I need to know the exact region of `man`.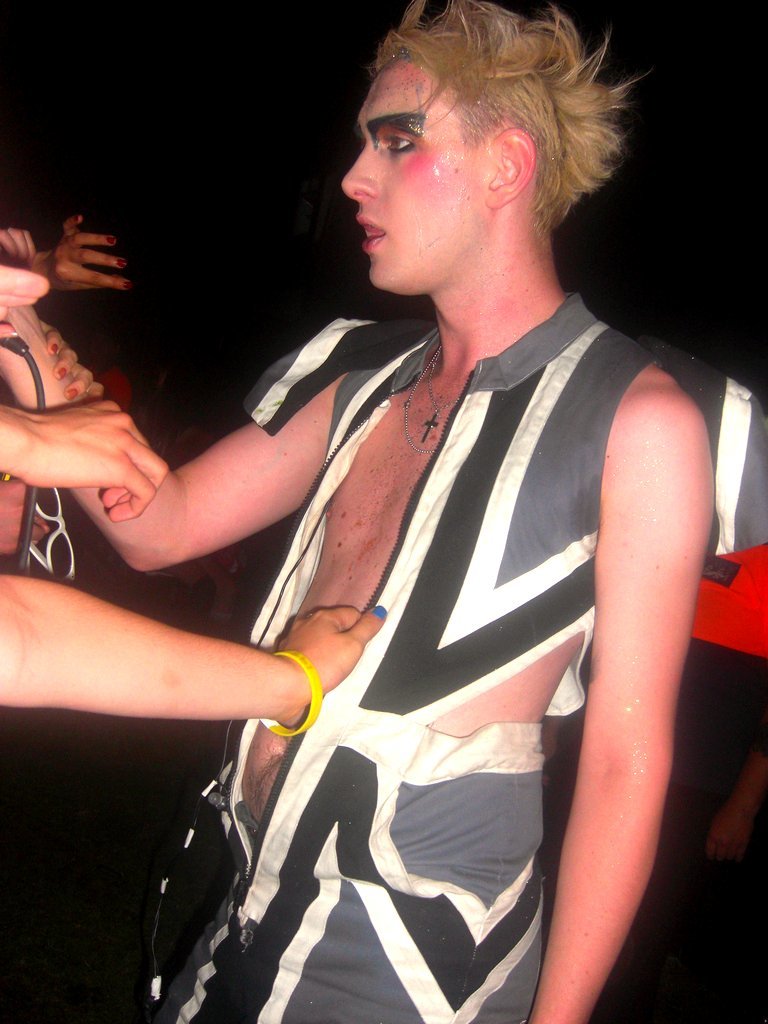
Region: pyautogui.locateOnScreen(0, 0, 711, 1023).
